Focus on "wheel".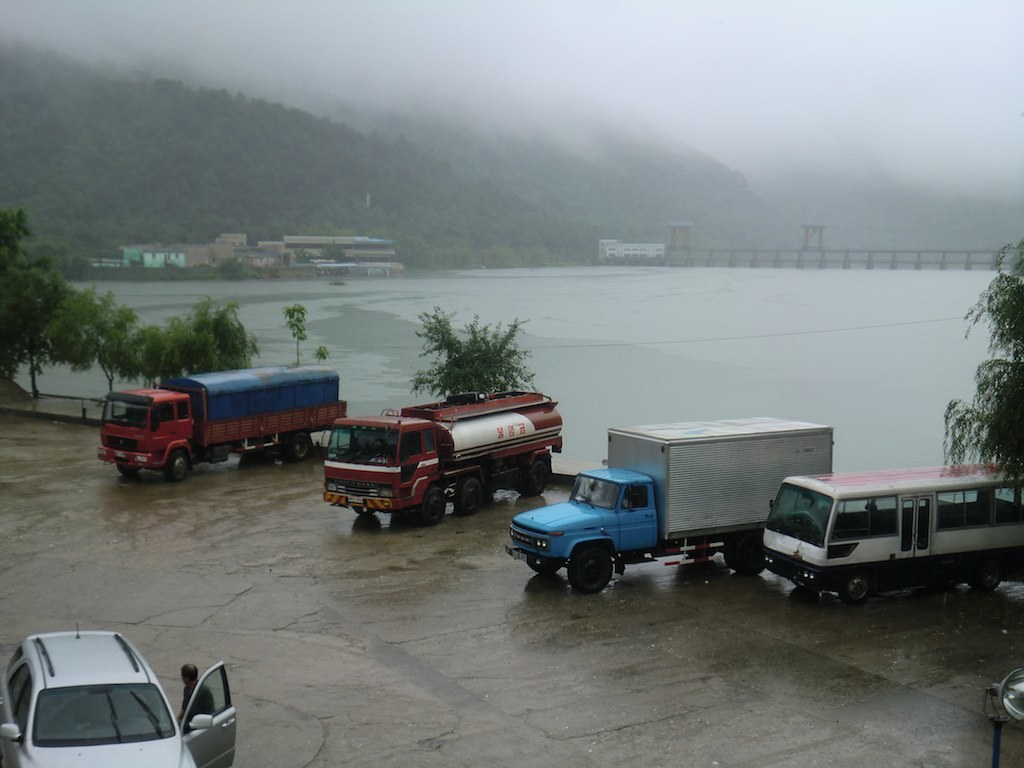
Focused at bbox=[847, 578, 876, 611].
